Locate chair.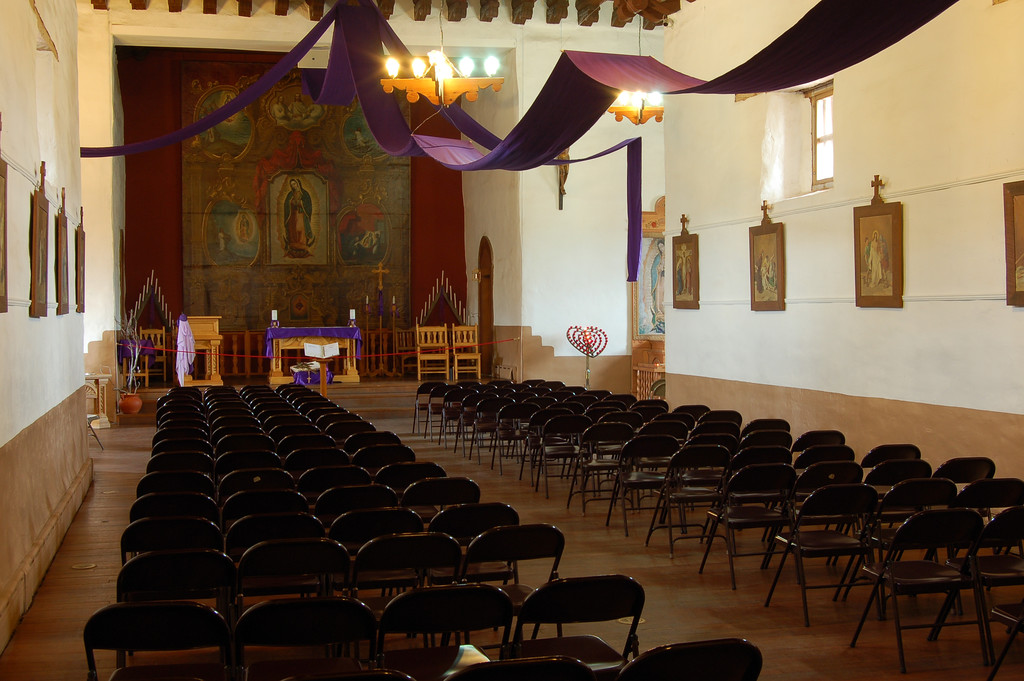
Bounding box: 694:465:808:598.
